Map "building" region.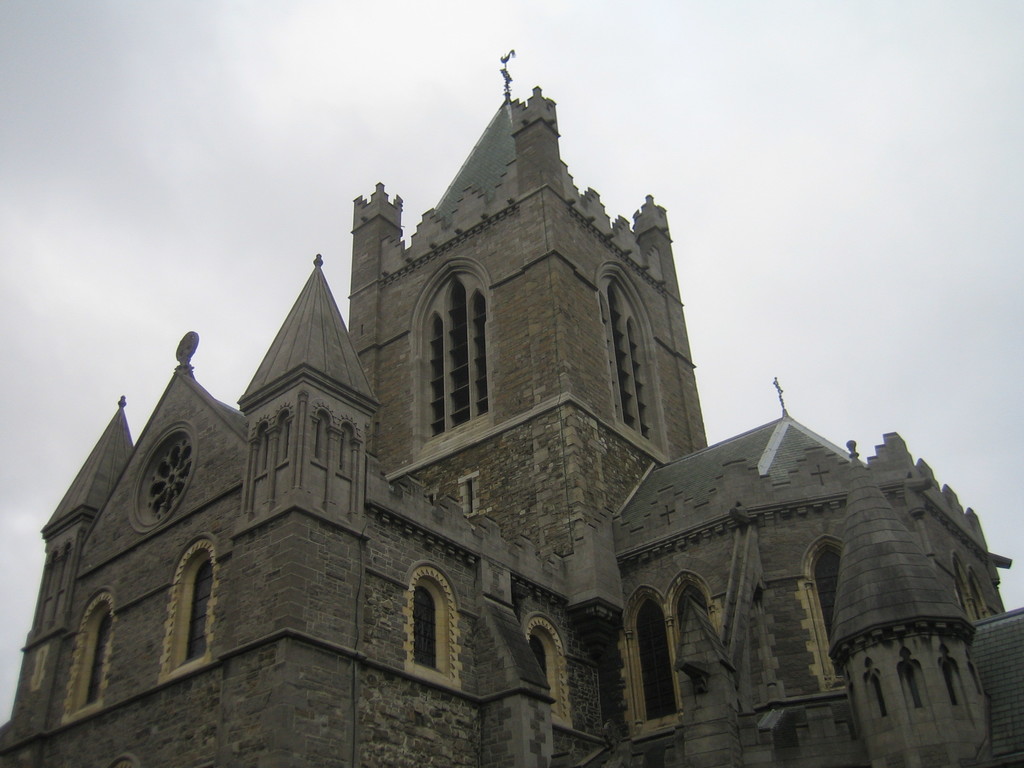
Mapped to x1=0 y1=48 x2=1023 y2=767.
